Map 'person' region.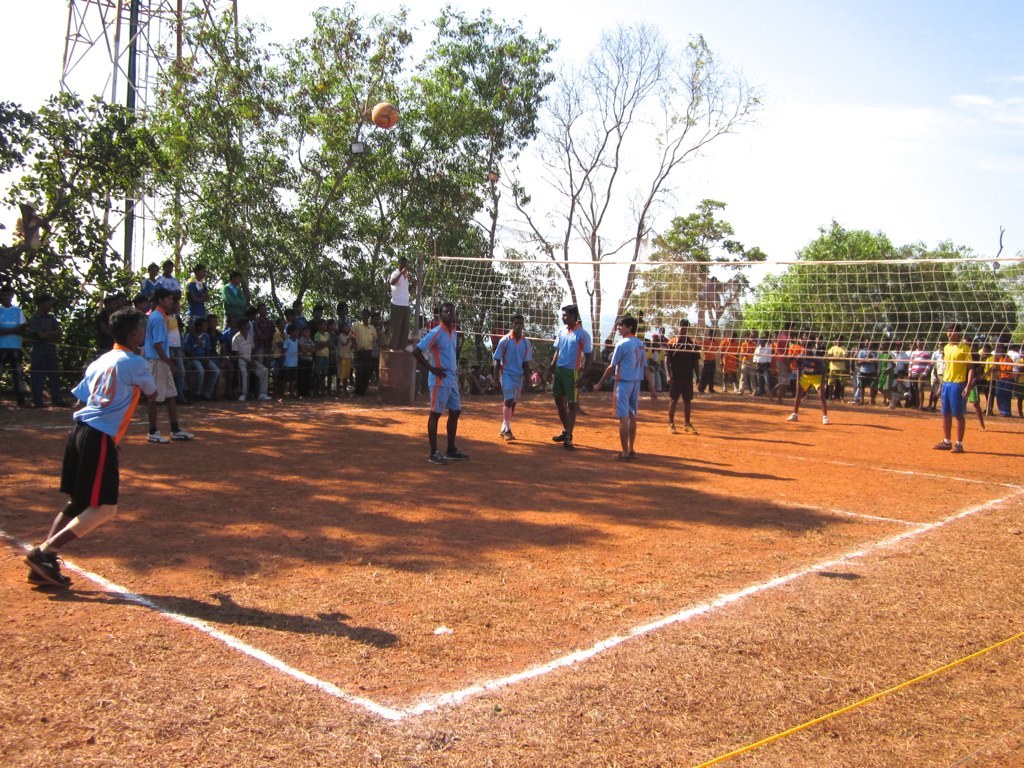
Mapped to 645,341,661,394.
